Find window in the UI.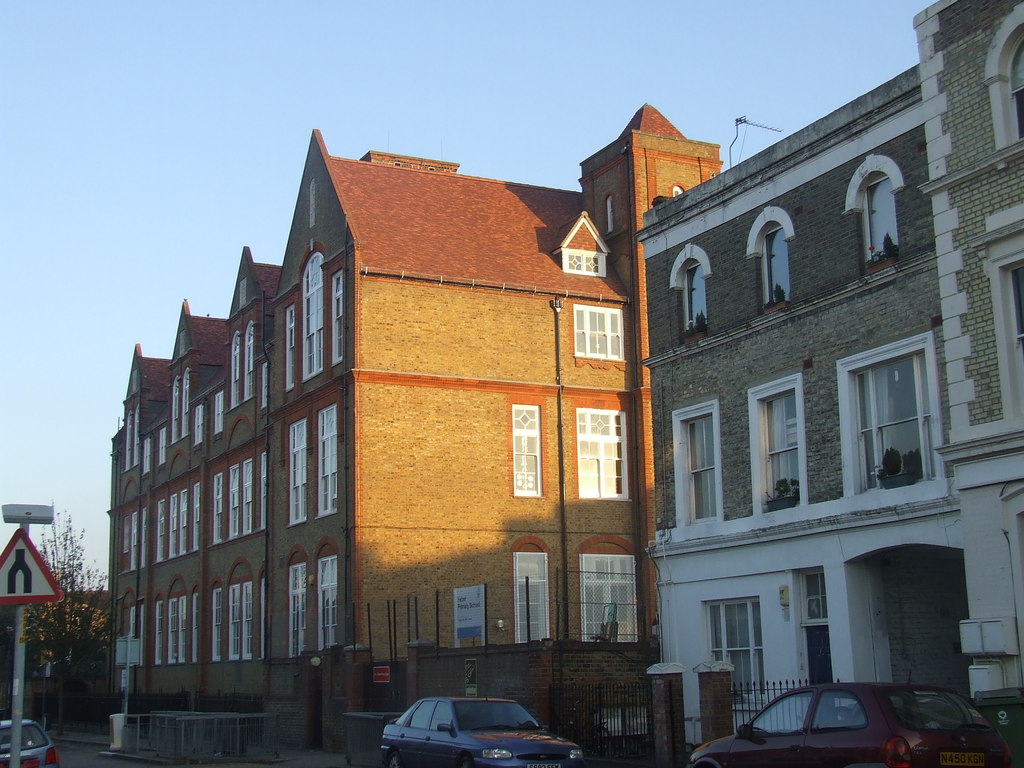
UI element at left=743, top=201, right=801, bottom=308.
